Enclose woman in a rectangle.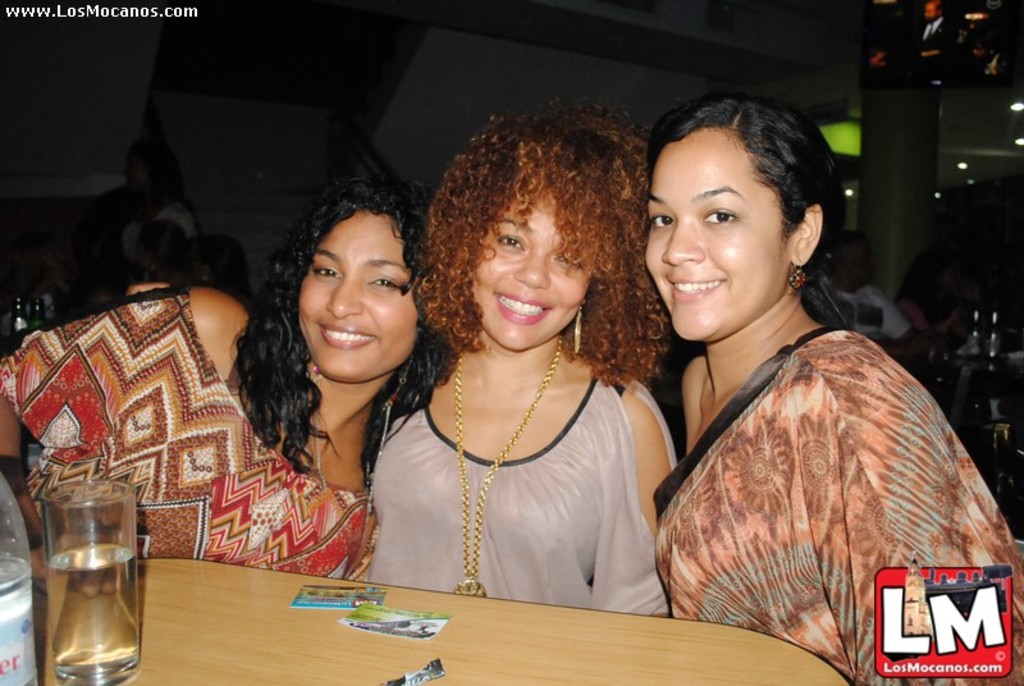
box(357, 92, 695, 622).
